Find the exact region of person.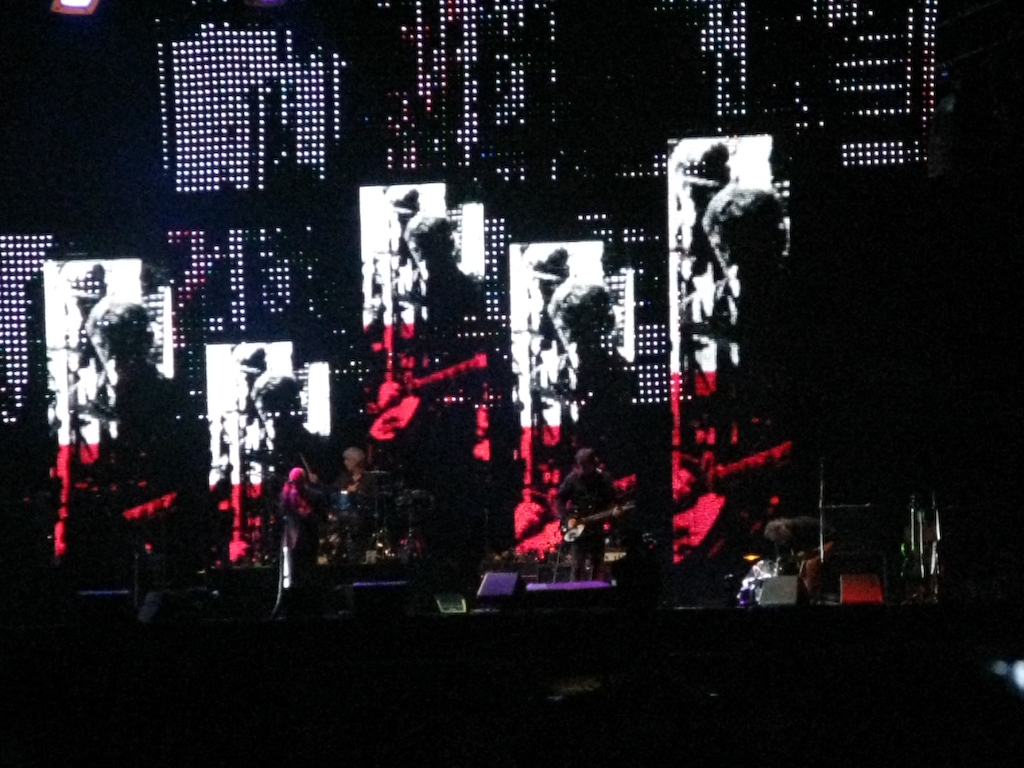
Exact region: x1=680 y1=180 x2=788 y2=493.
